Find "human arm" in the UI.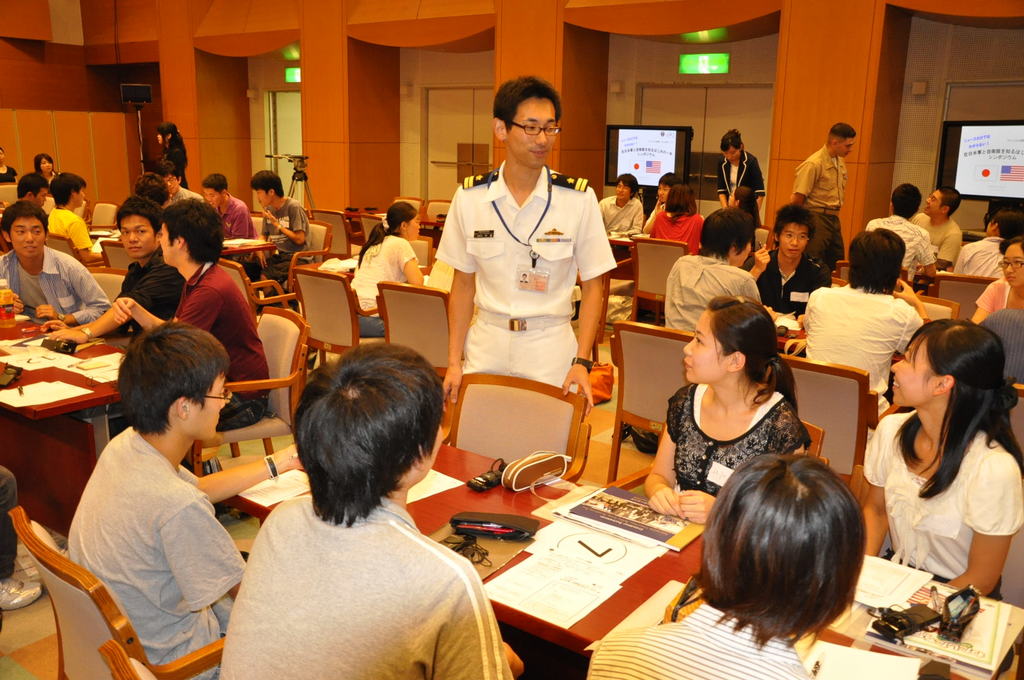
UI element at <box>31,259,107,325</box>.
